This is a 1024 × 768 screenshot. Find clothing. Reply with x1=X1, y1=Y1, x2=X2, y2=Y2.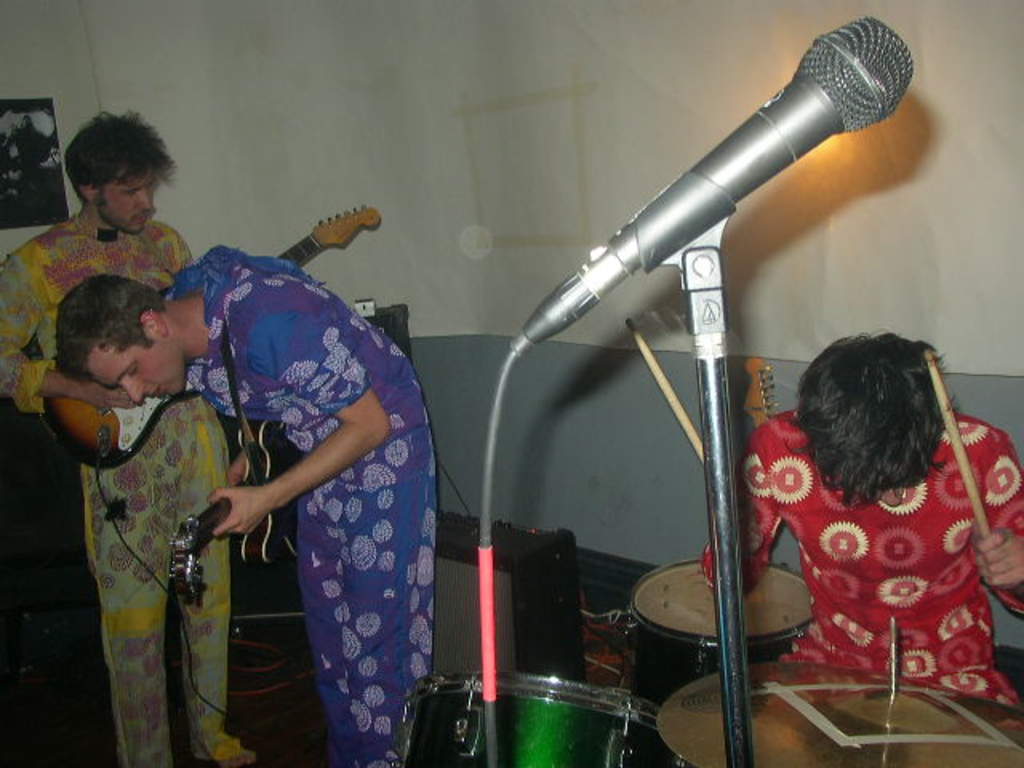
x1=194, y1=240, x2=437, y2=766.
